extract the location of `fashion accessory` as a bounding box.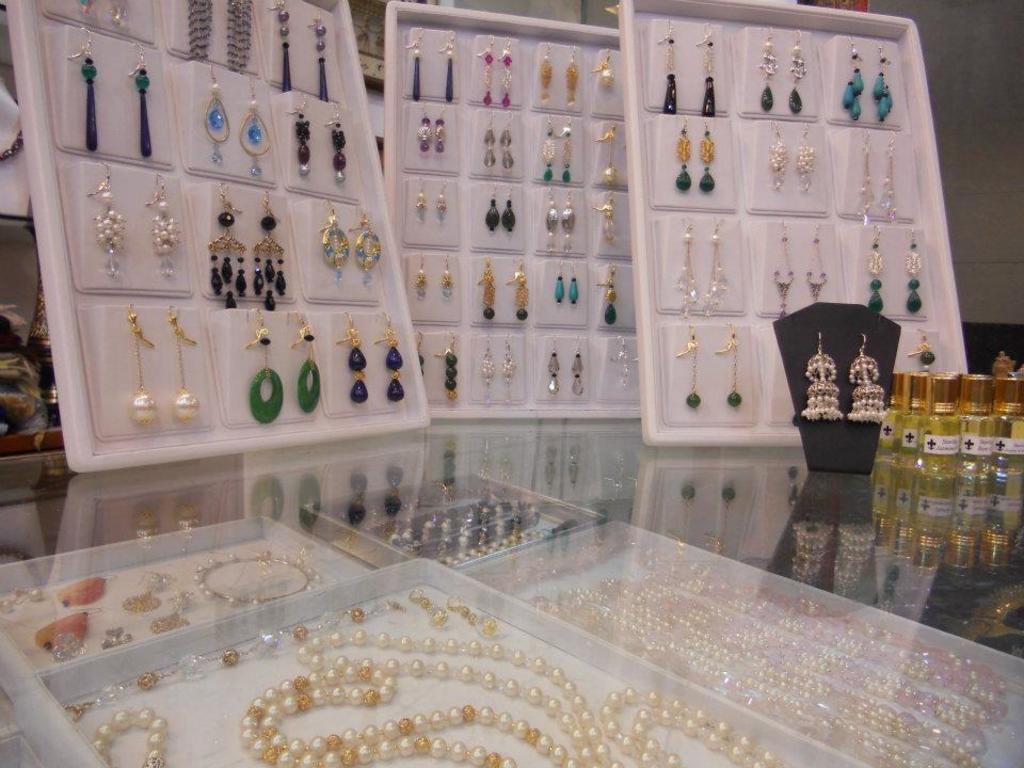
(411, 589, 453, 634).
